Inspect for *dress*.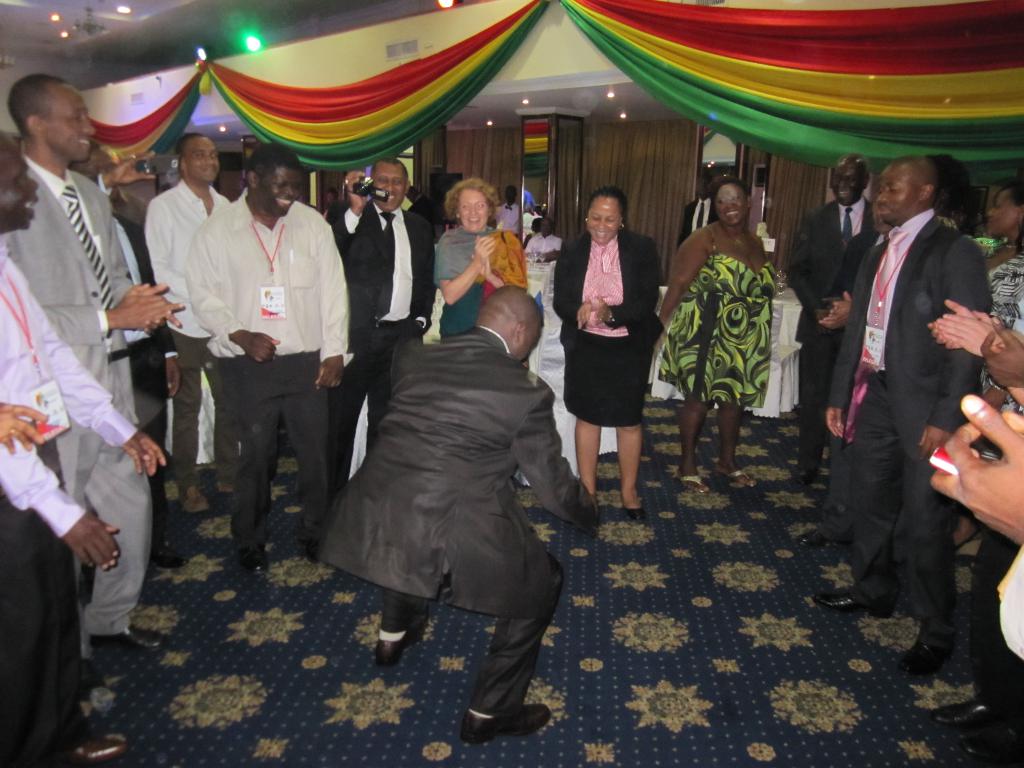
Inspection: left=657, top=223, right=779, bottom=410.
